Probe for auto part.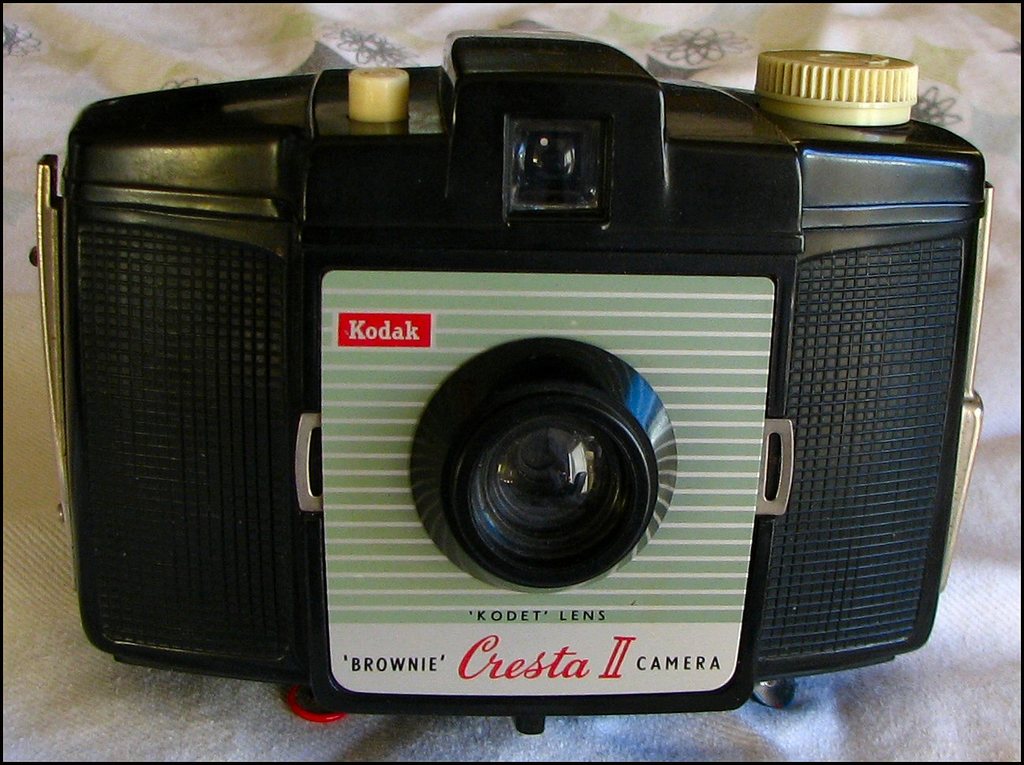
Probe result: BBox(473, 66, 654, 213).
